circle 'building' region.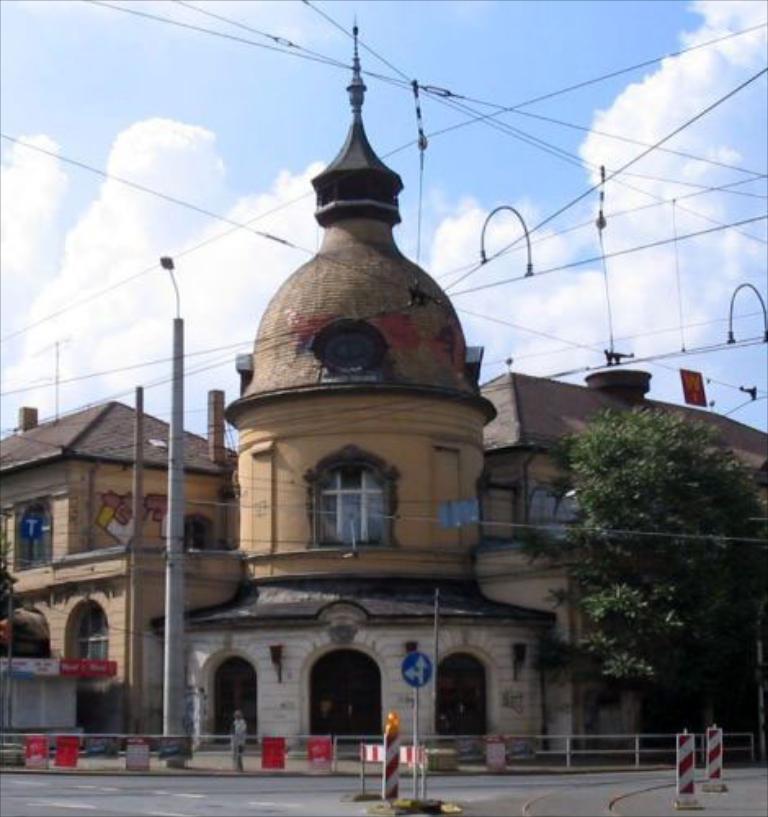
Region: l=0, t=13, r=766, b=758.
